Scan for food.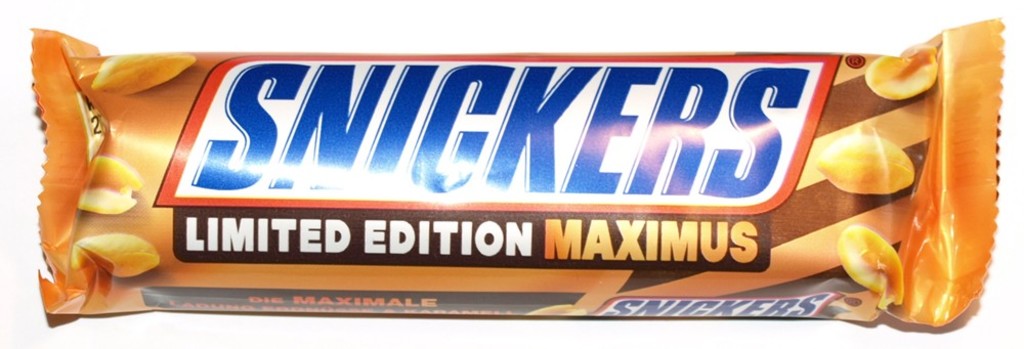
Scan result: (left=77, top=150, right=146, bottom=218).
